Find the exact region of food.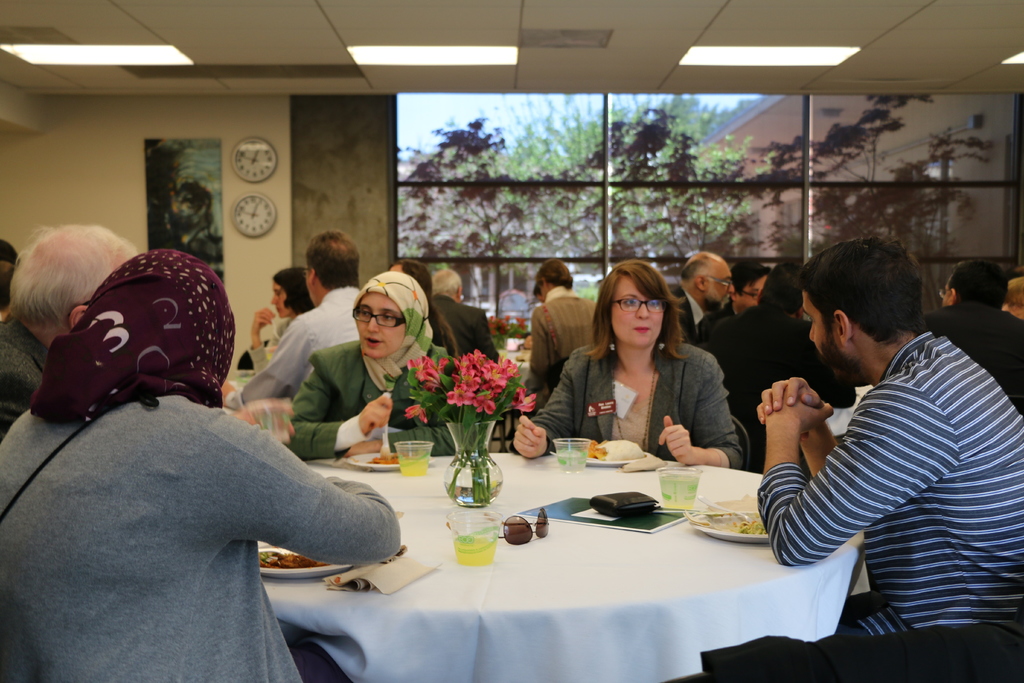
Exact region: {"x1": 258, "y1": 547, "x2": 330, "y2": 571}.
